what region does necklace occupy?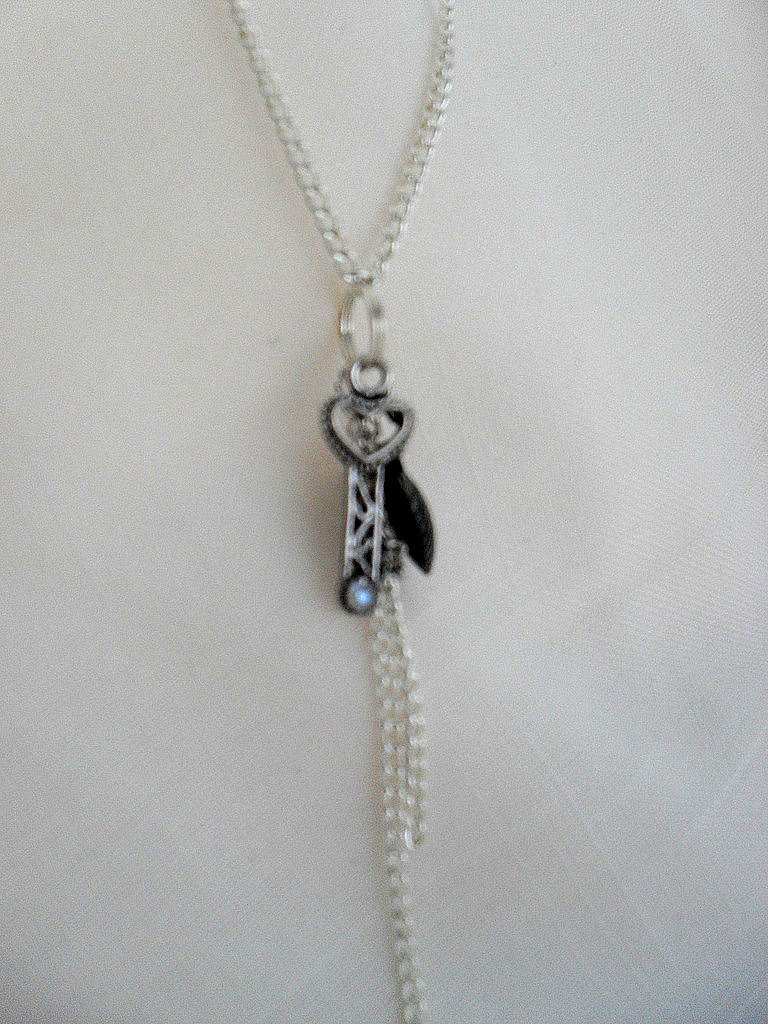
bbox=[110, 0, 587, 959].
